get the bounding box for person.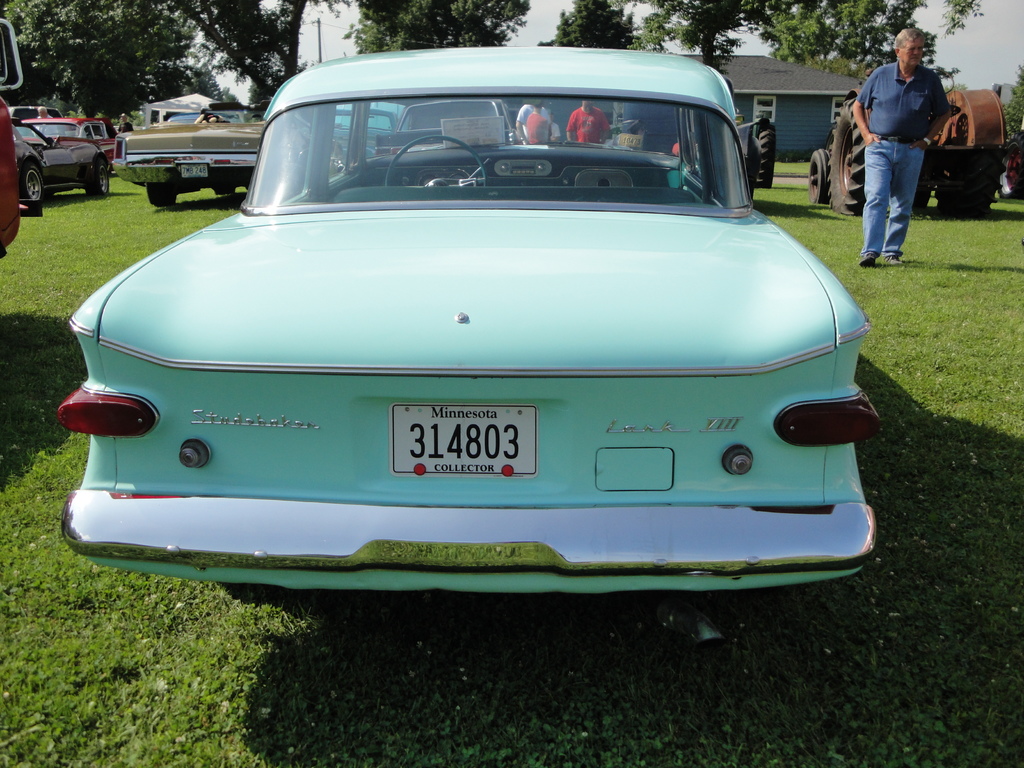
bbox=[564, 95, 611, 155].
